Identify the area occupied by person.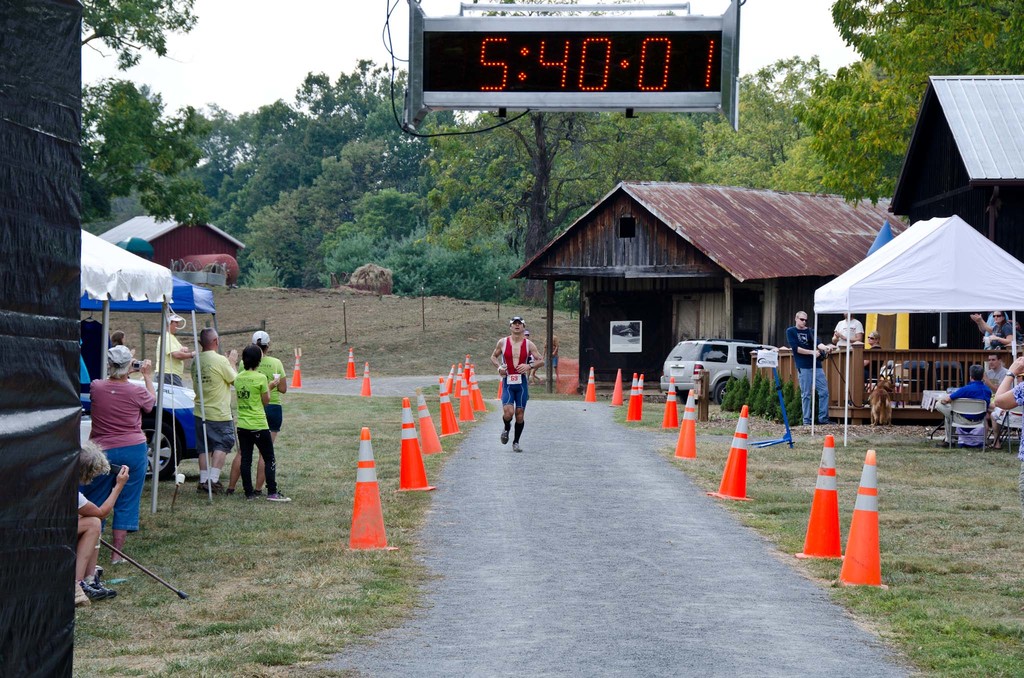
Area: x1=972, y1=307, x2=1019, y2=355.
